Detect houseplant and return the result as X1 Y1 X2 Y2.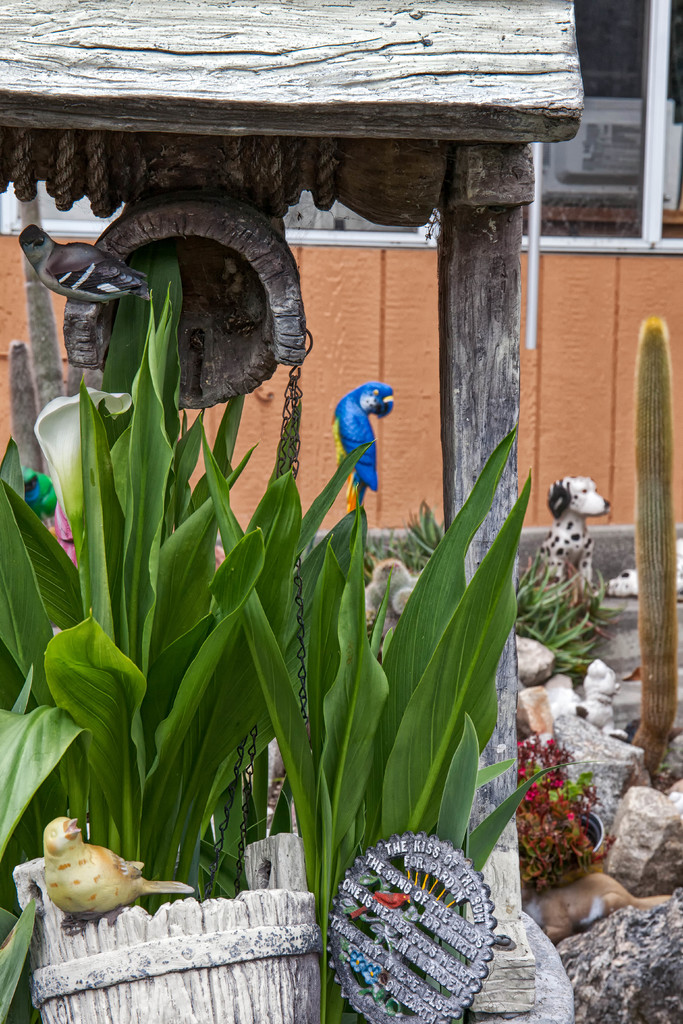
0 269 363 910.
